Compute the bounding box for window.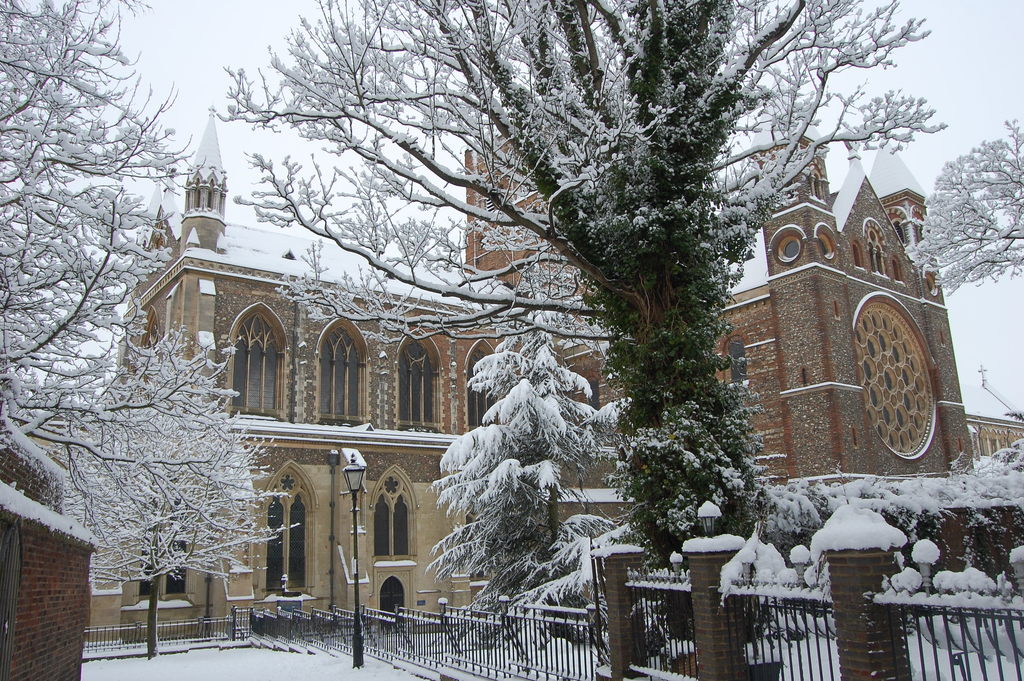
bbox=[131, 472, 198, 611].
